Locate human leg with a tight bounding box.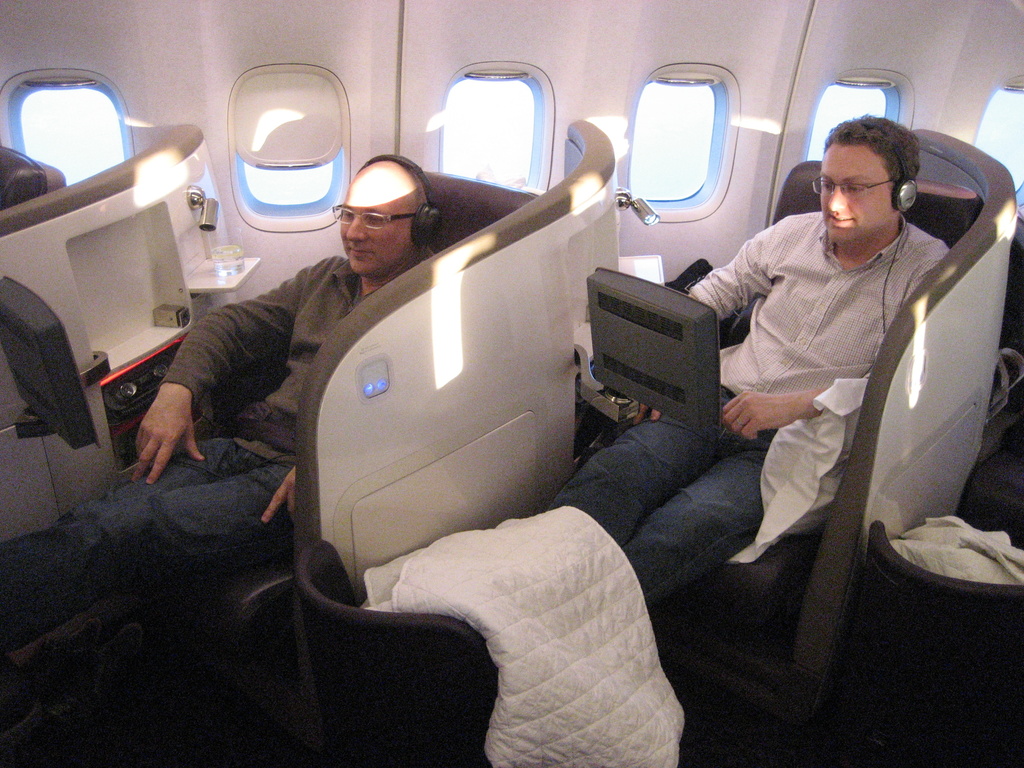
0, 460, 292, 656.
